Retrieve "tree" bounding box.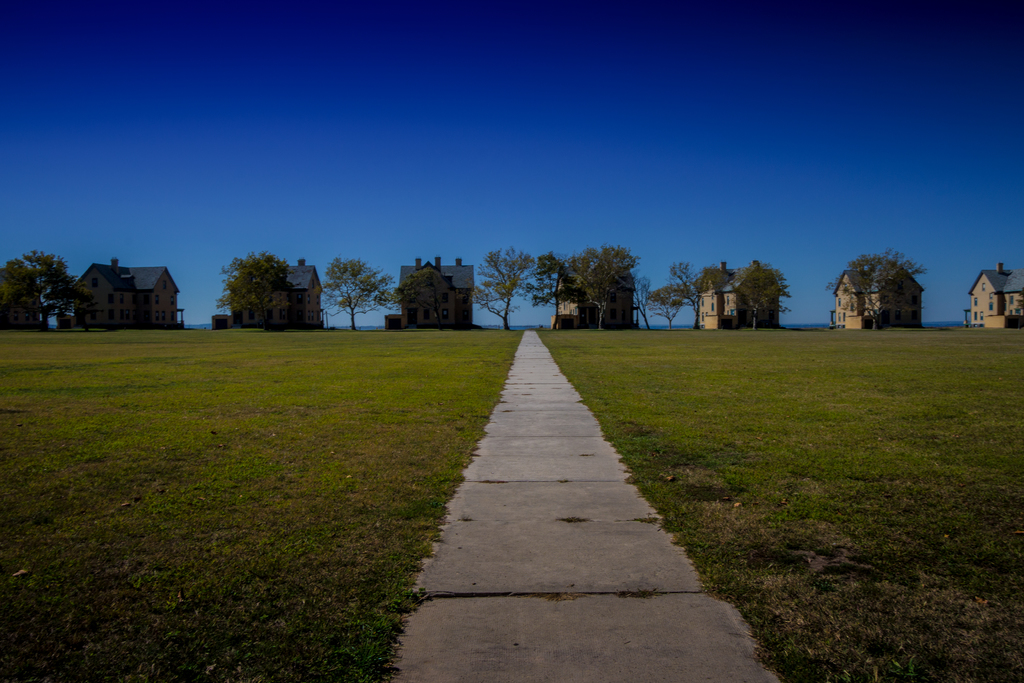
Bounding box: l=665, t=258, r=731, b=326.
